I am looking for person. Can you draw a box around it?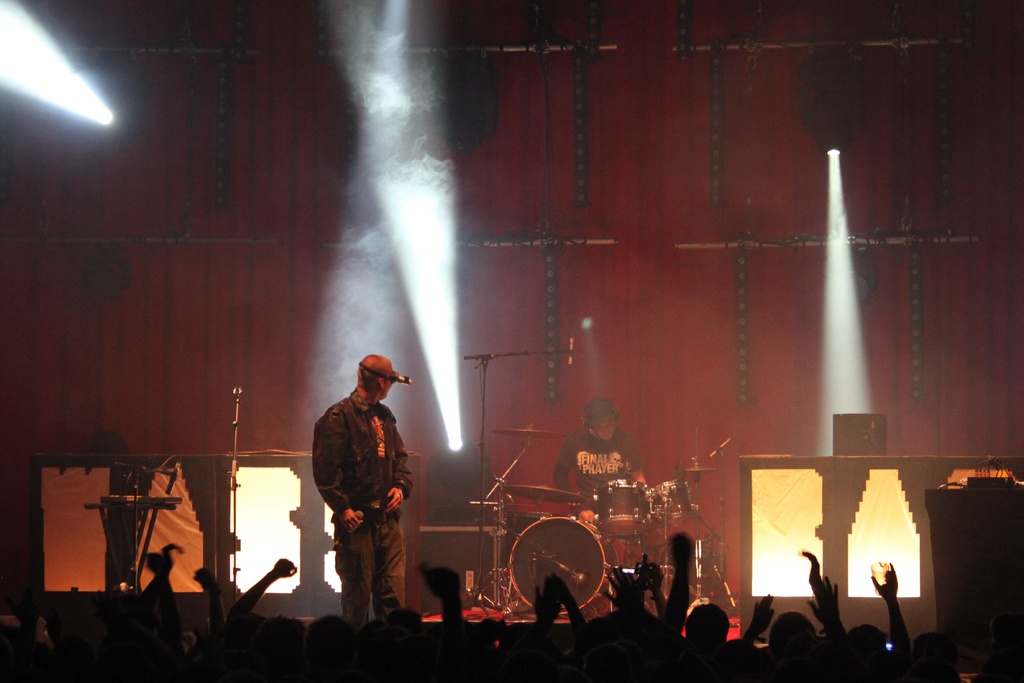
Sure, the bounding box is (540, 391, 649, 532).
